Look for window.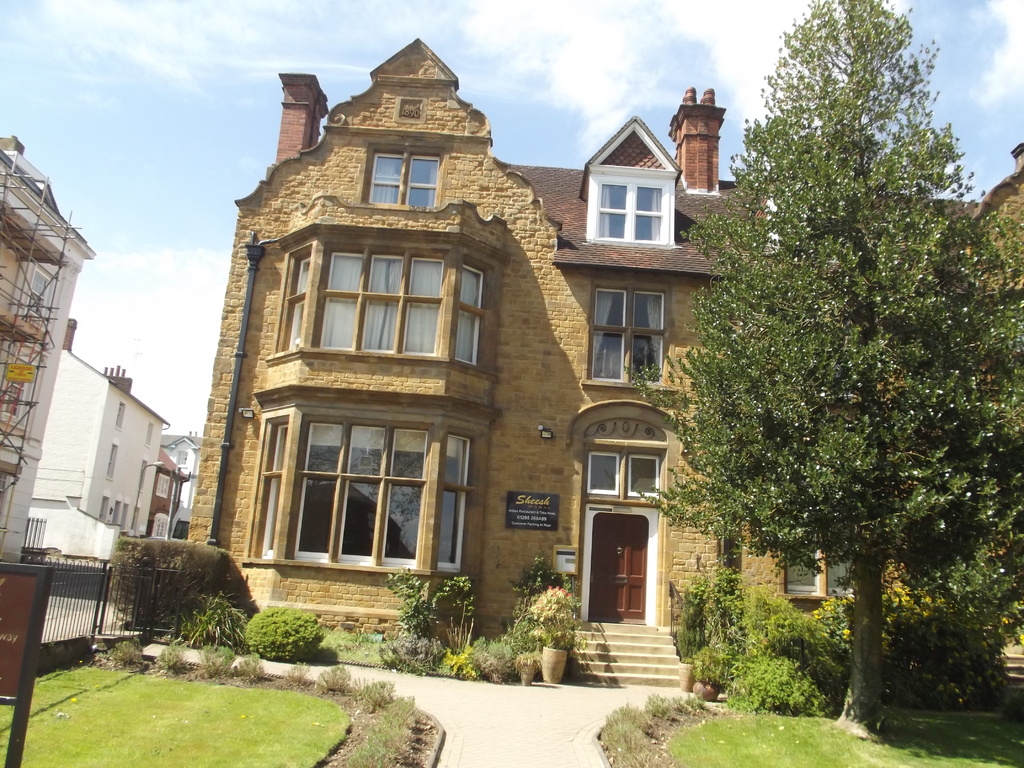
Found: bbox=[177, 452, 186, 465].
